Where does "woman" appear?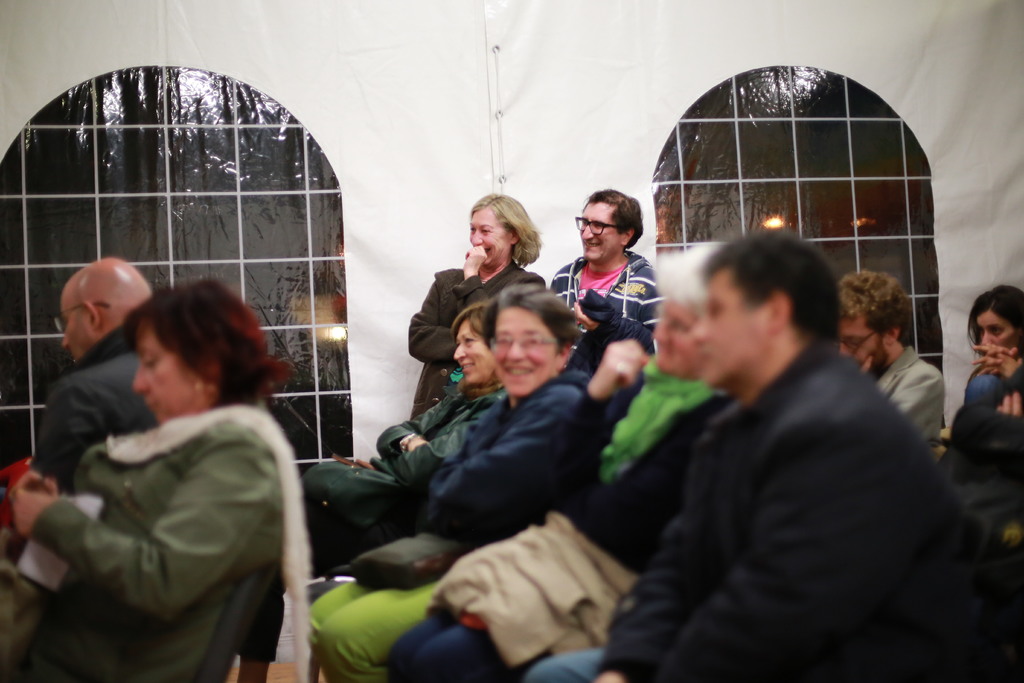
Appears at Rect(295, 304, 499, 520).
